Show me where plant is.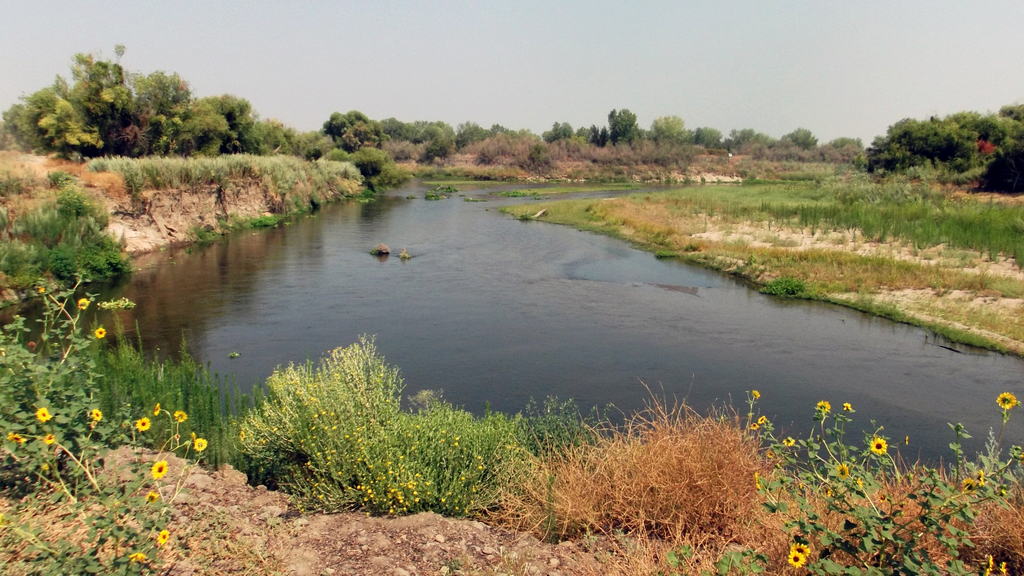
plant is at [422, 183, 457, 202].
